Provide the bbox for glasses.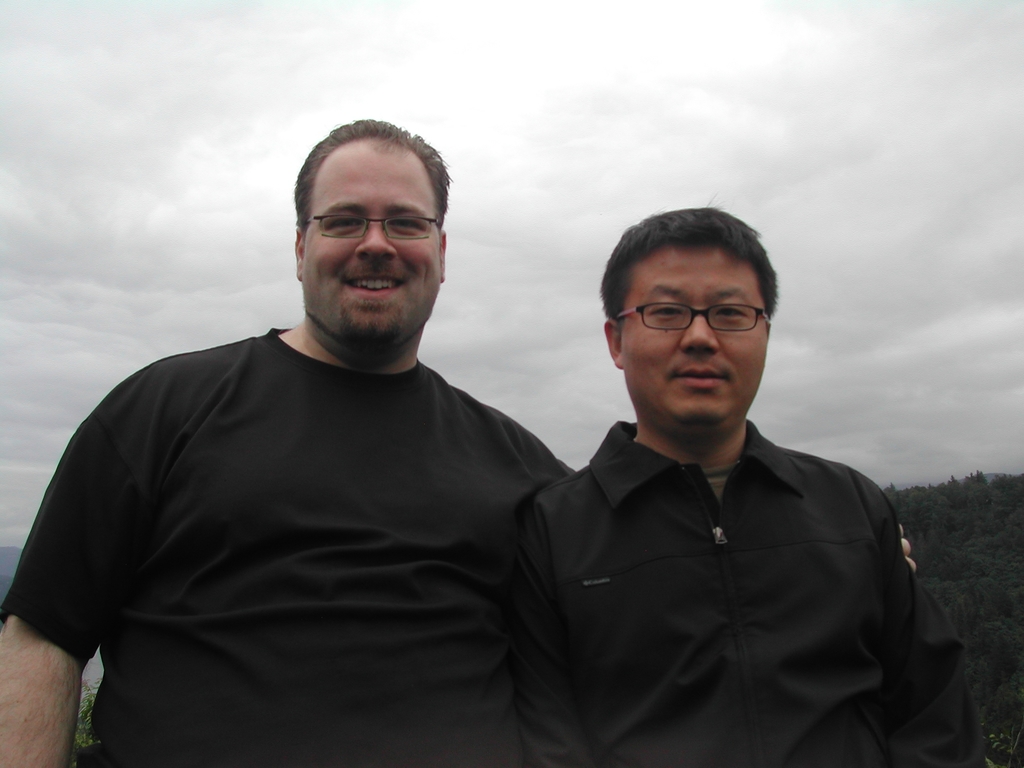
(304, 214, 447, 237).
